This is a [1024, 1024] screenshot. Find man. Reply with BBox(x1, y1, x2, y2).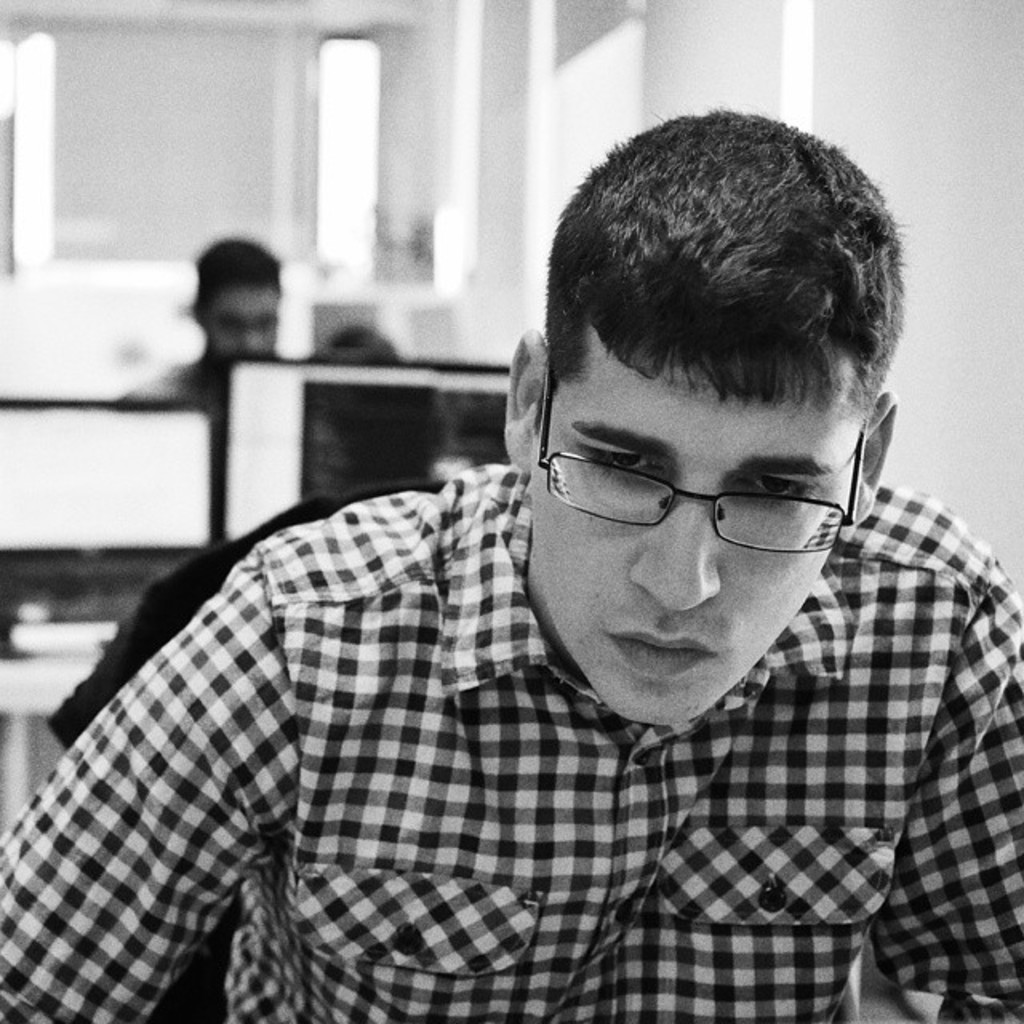
BBox(120, 237, 304, 416).
